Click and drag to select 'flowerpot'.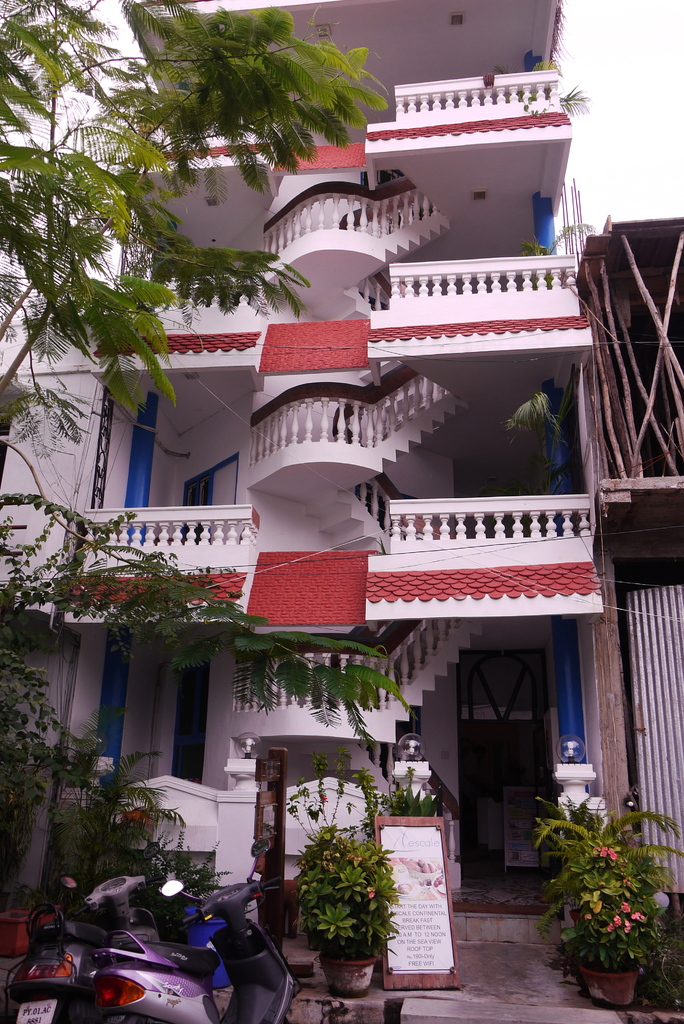
Selection: select_region(576, 966, 633, 1007).
